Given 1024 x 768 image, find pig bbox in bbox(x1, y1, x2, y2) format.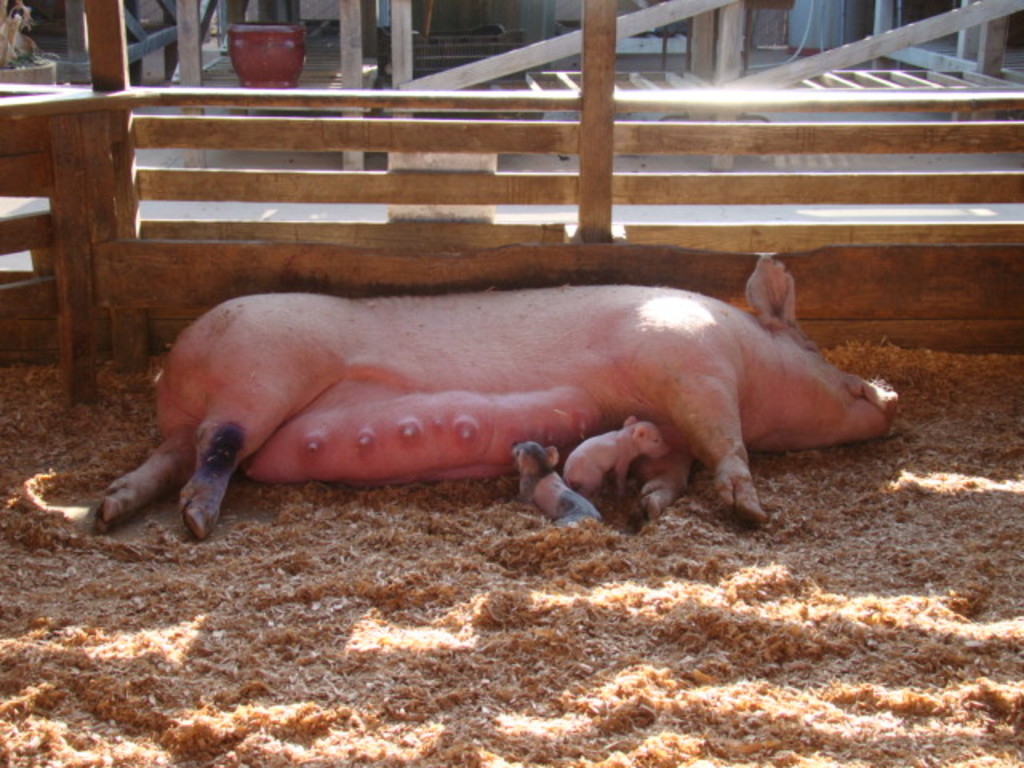
bbox(632, 427, 694, 520).
